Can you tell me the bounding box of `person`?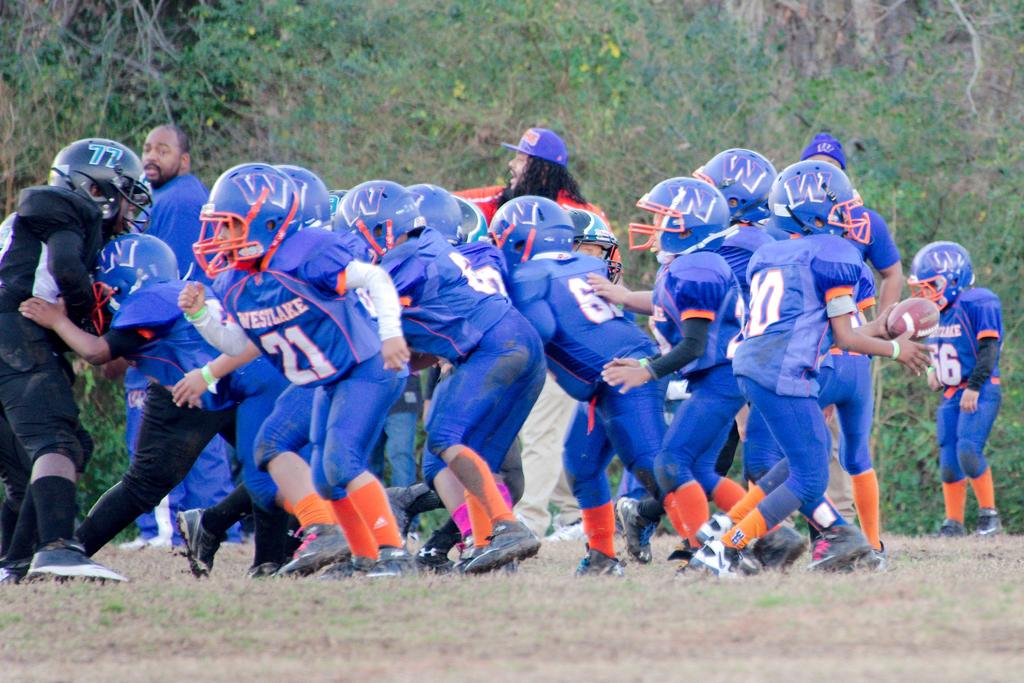
l=917, t=234, r=1007, b=555.
